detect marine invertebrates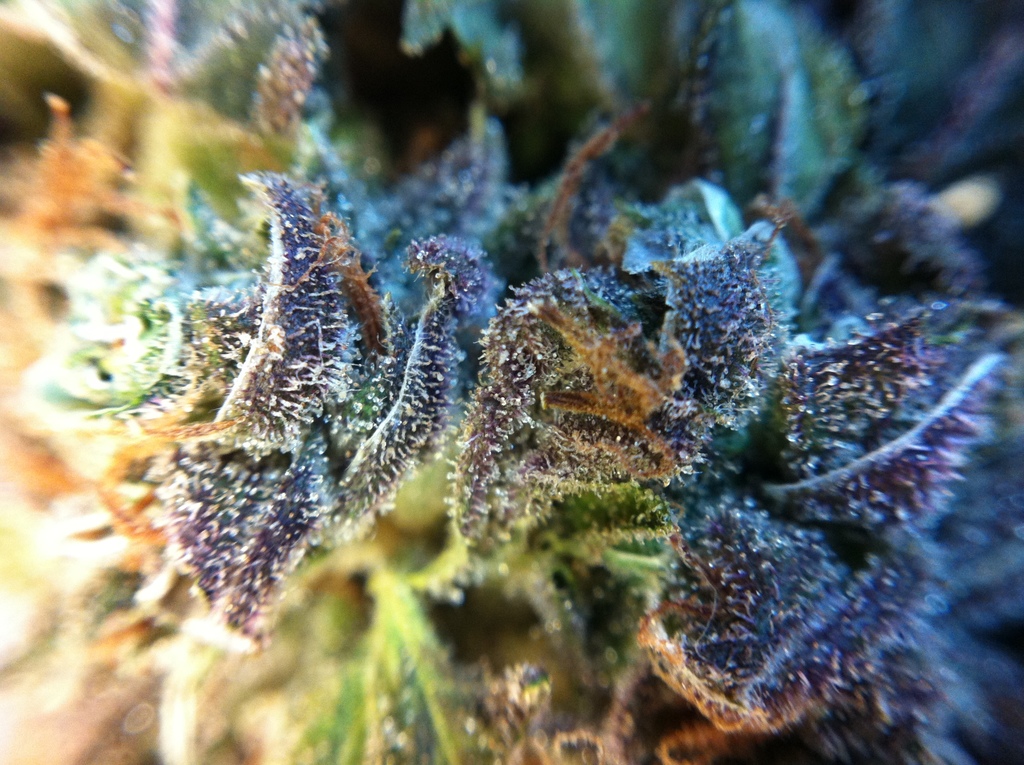
bbox(0, 0, 342, 184)
